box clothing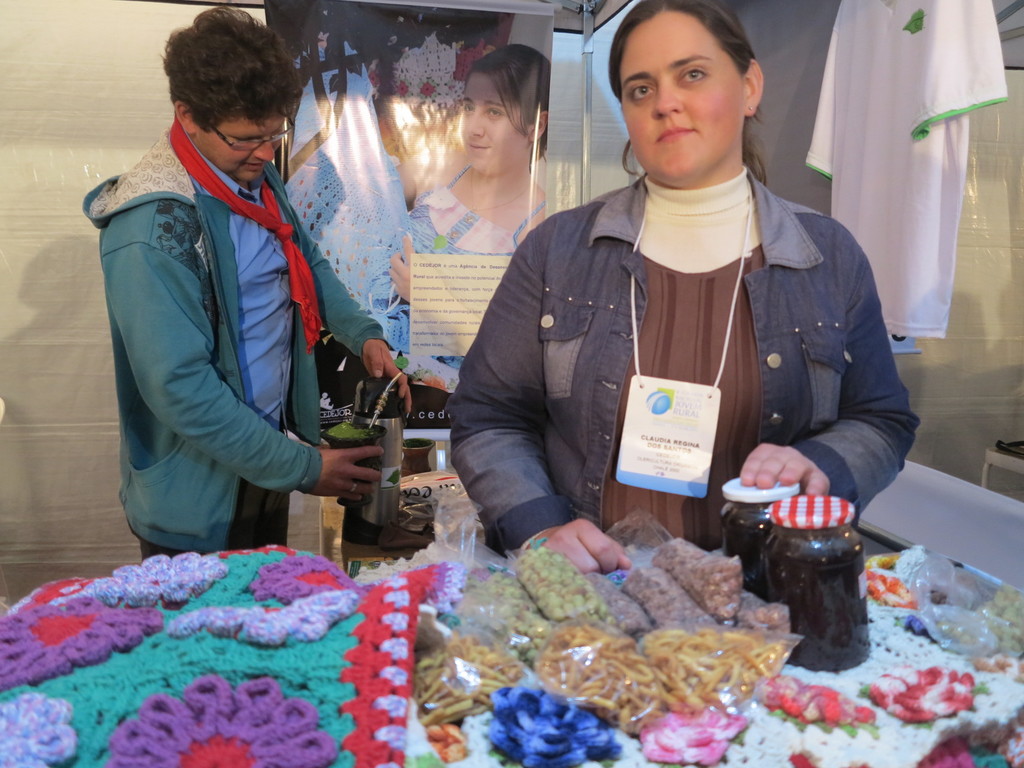
x1=440 y1=132 x2=911 y2=568
